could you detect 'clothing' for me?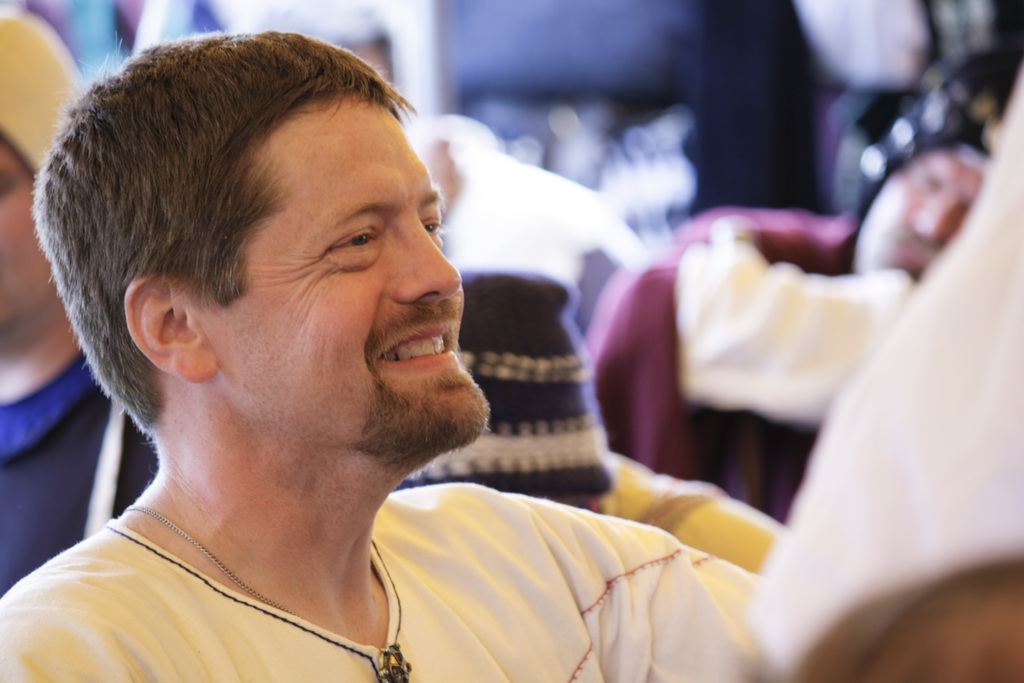
Detection result: x1=0, y1=347, x2=164, y2=602.
